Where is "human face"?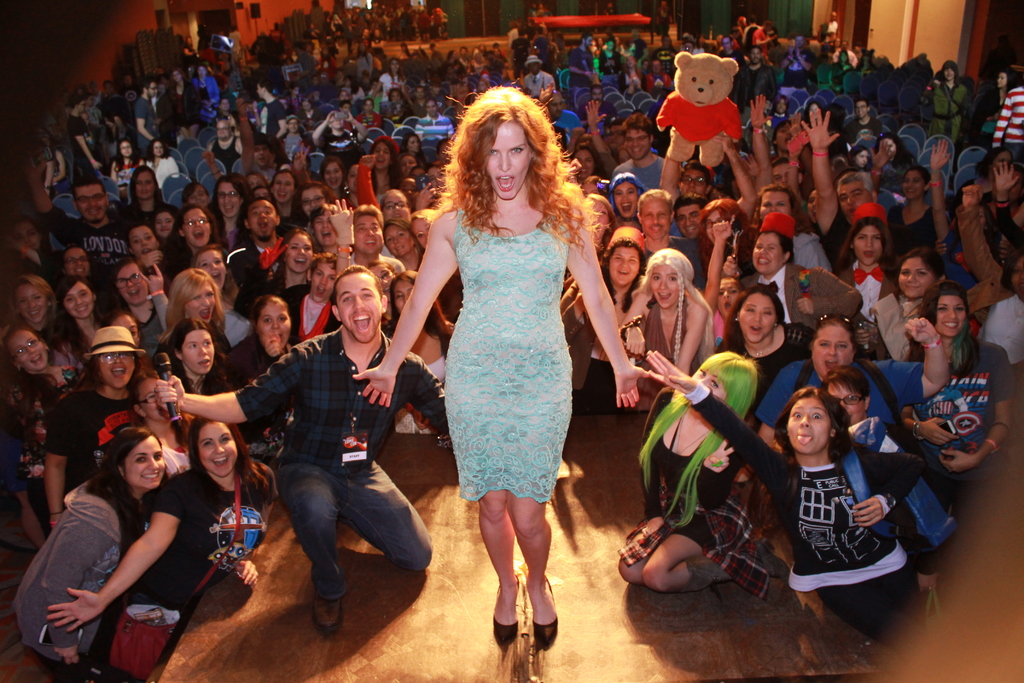
locate(6, 330, 48, 365).
